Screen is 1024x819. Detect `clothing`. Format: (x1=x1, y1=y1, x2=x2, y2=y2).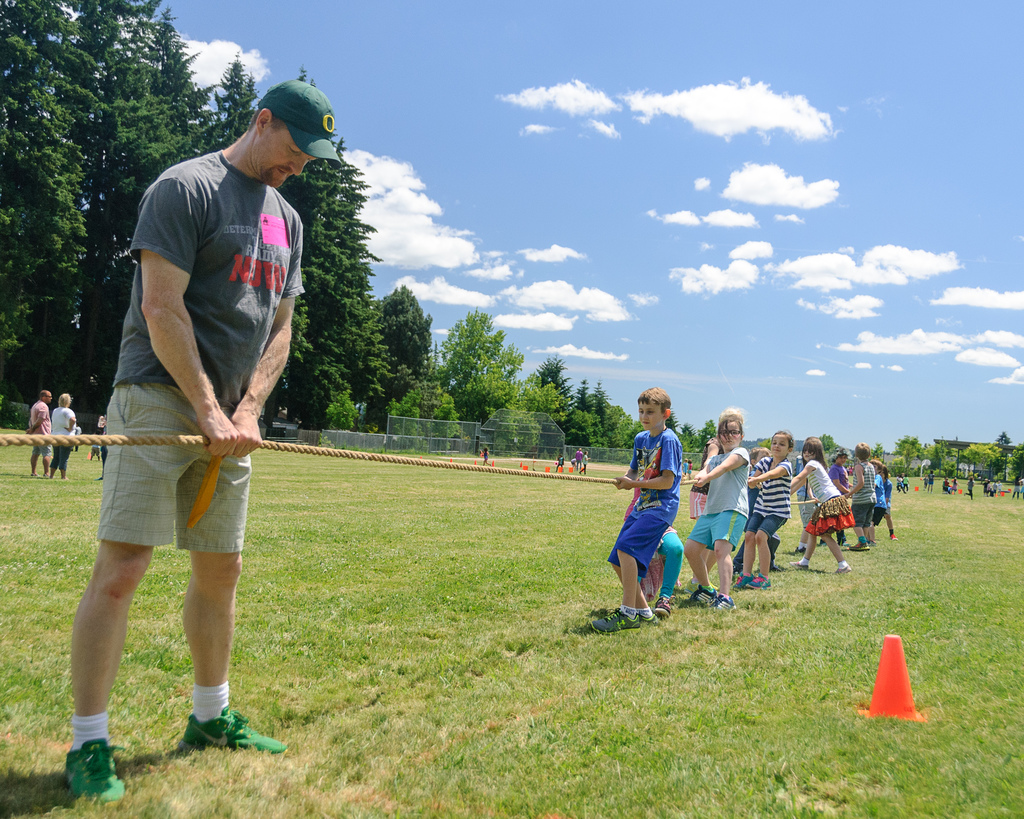
(x1=870, y1=474, x2=887, y2=526).
